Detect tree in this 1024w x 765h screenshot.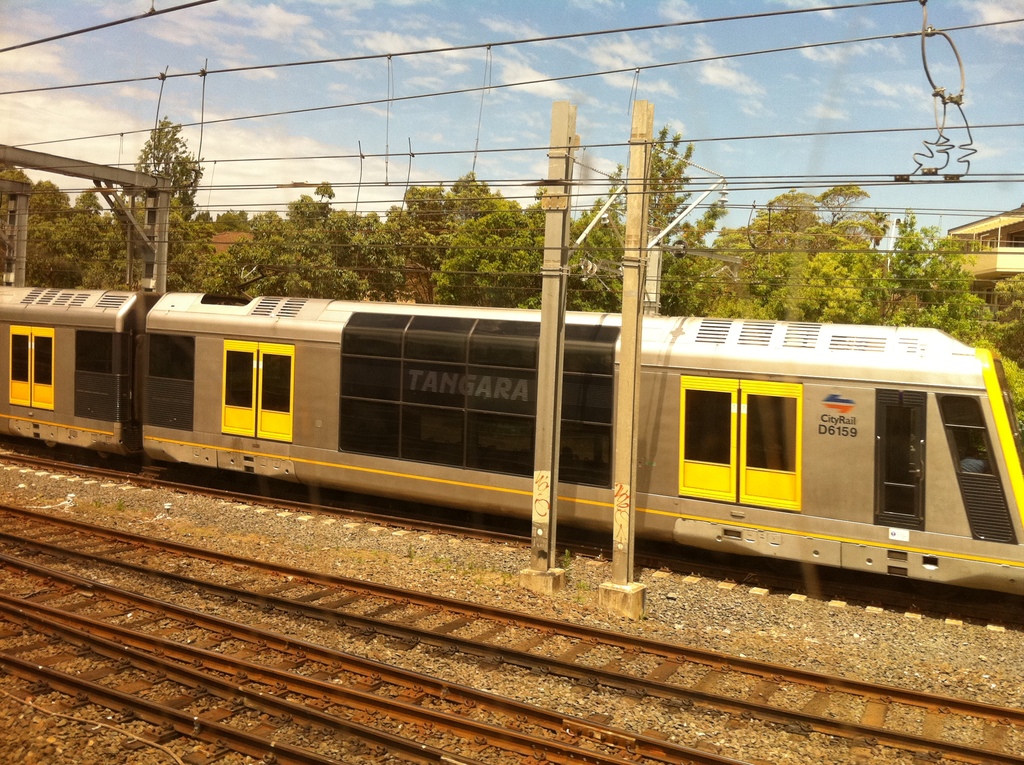
Detection: crop(77, 113, 221, 298).
